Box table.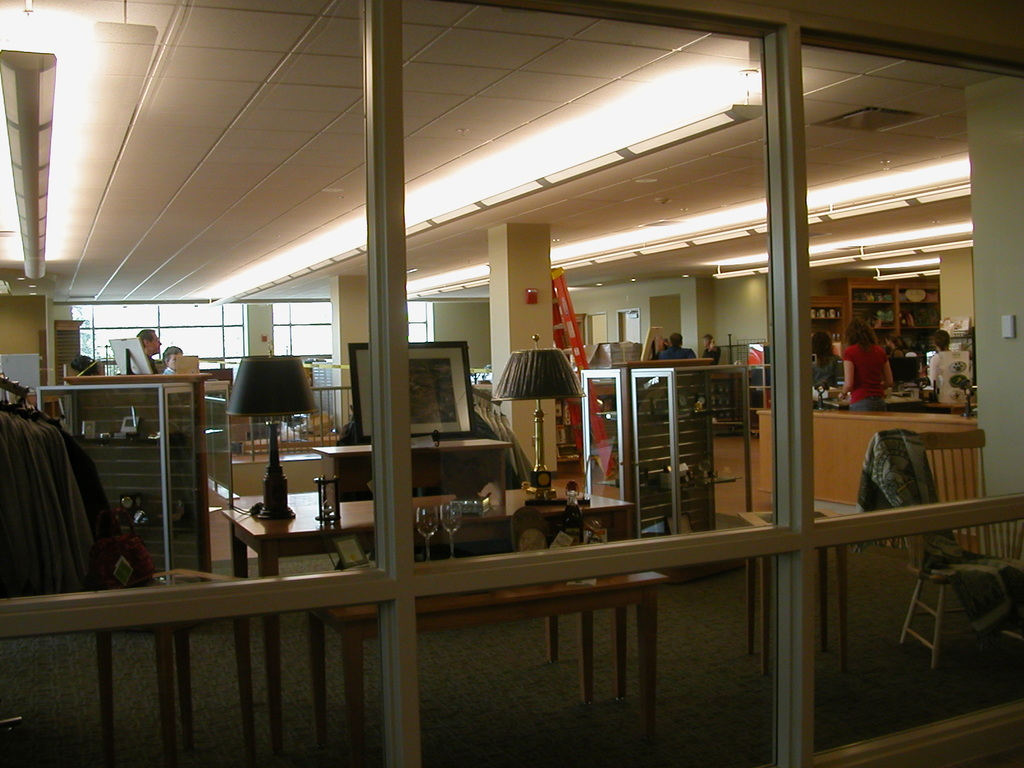
rect(216, 486, 629, 725).
